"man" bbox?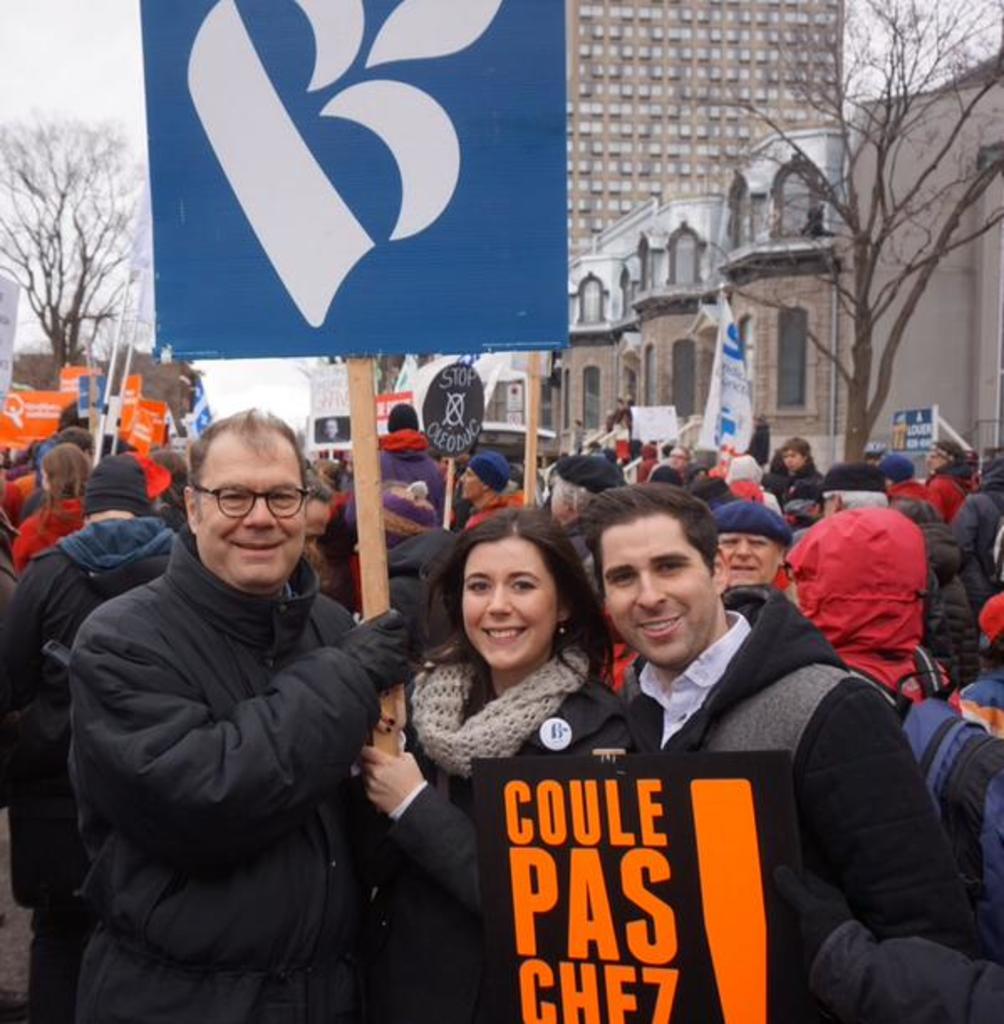
l=67, t=402, r=416, b=1022
